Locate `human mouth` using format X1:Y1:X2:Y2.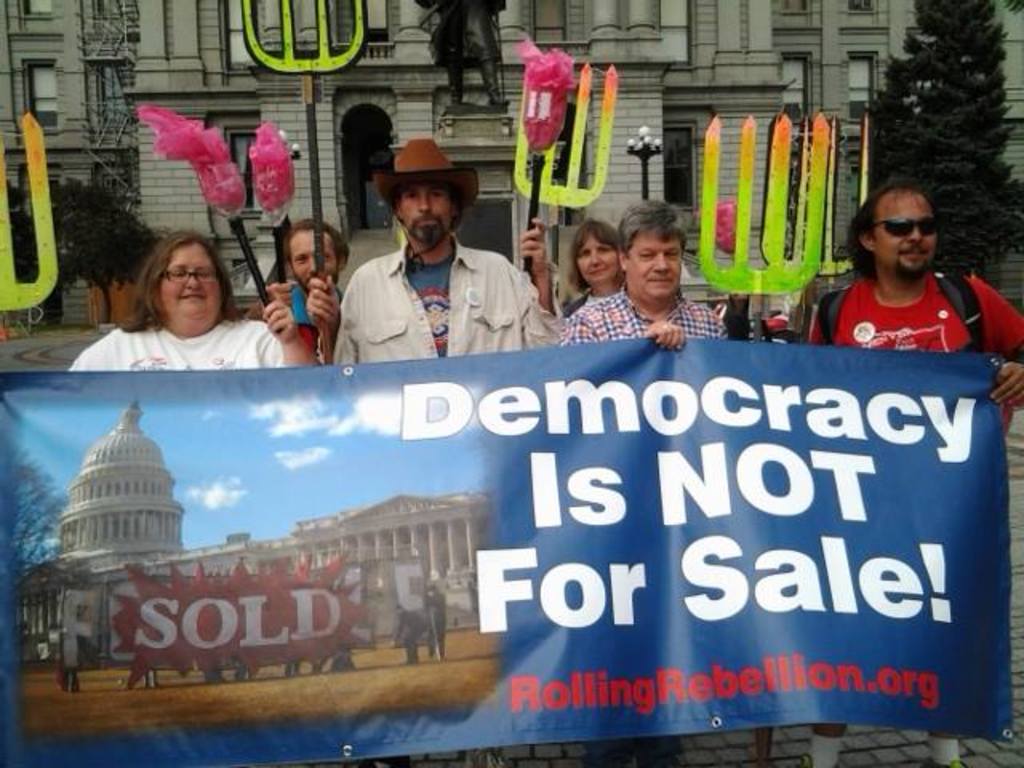
648:272:680:288.
